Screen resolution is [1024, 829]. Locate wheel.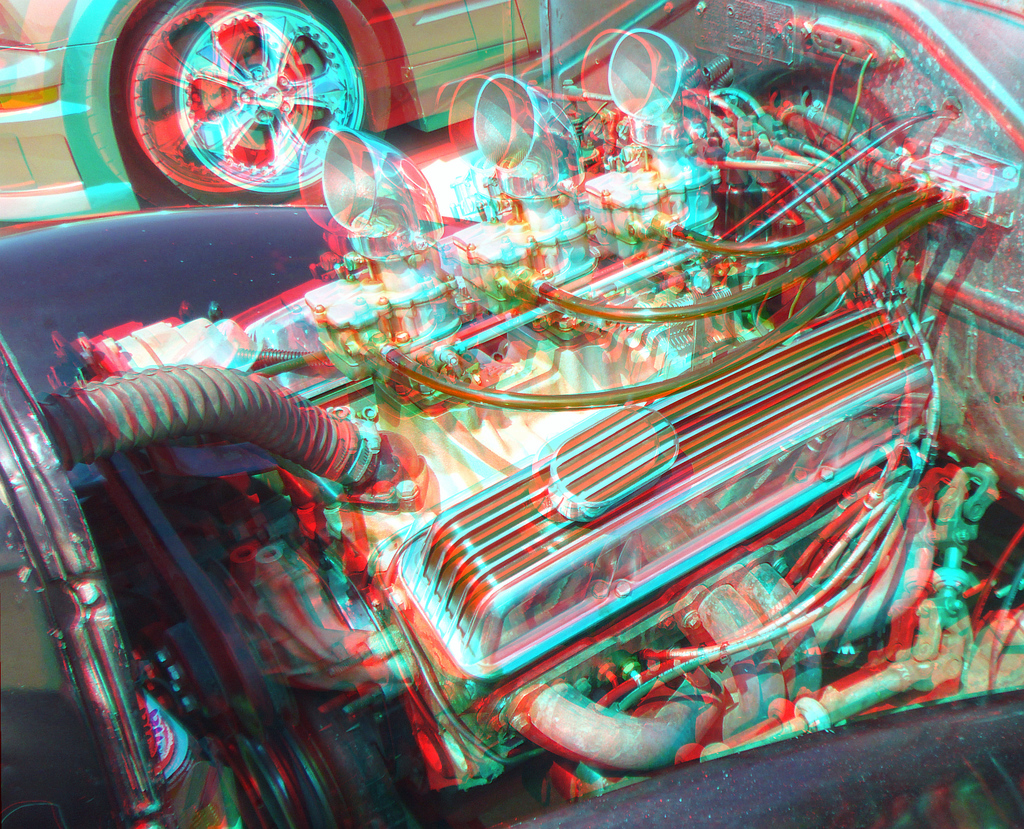
x1=118, y1=0, x2=373, y2=195.
